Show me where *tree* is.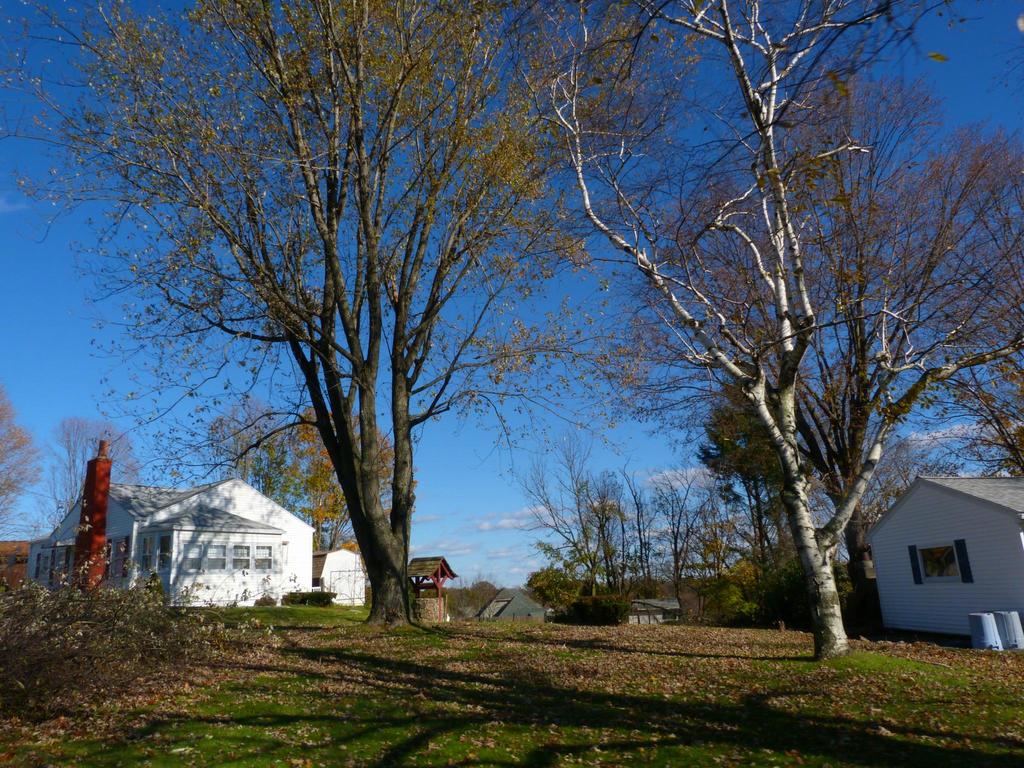
*tree* is at <region>0, 406, 45, 531</region>.
